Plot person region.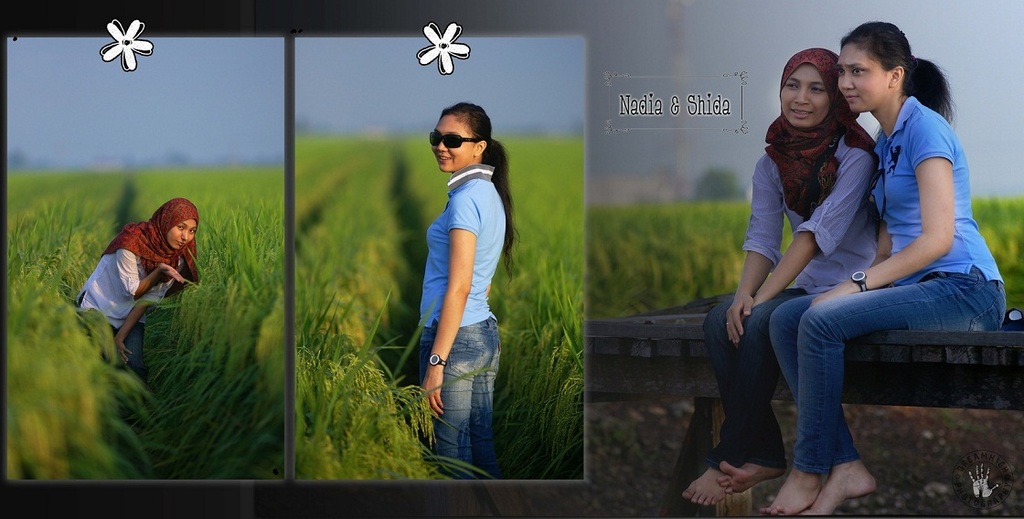
Plotted at (left=684, top=47, right=882, bottom=511).
